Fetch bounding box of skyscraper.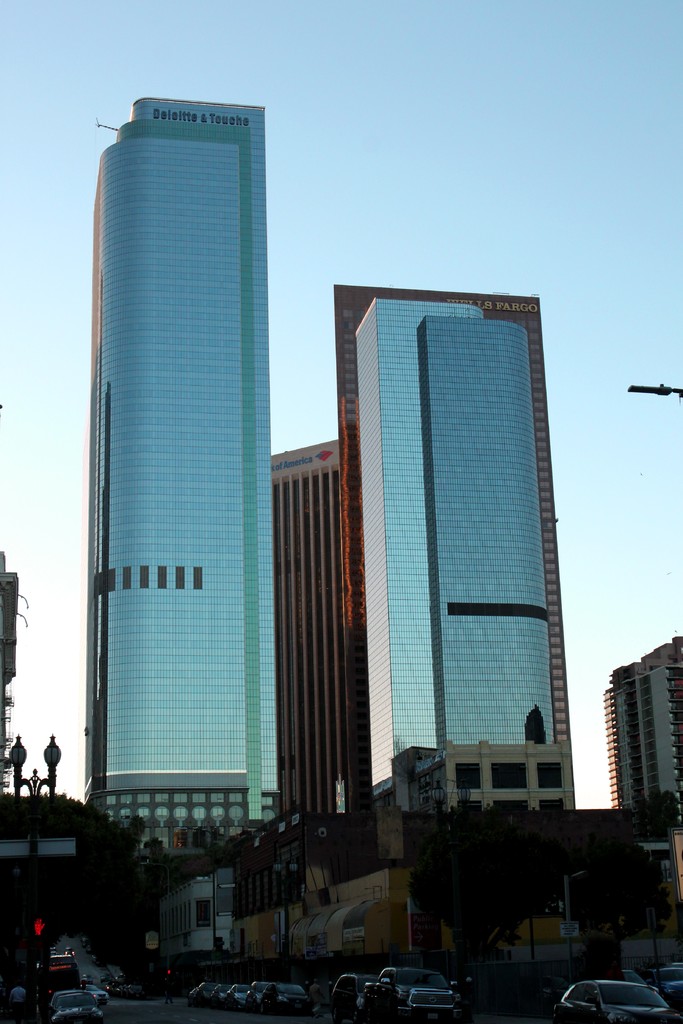
Bbox: {"left": 601, "top": 627, "right": 682, "bottom": 822}.
